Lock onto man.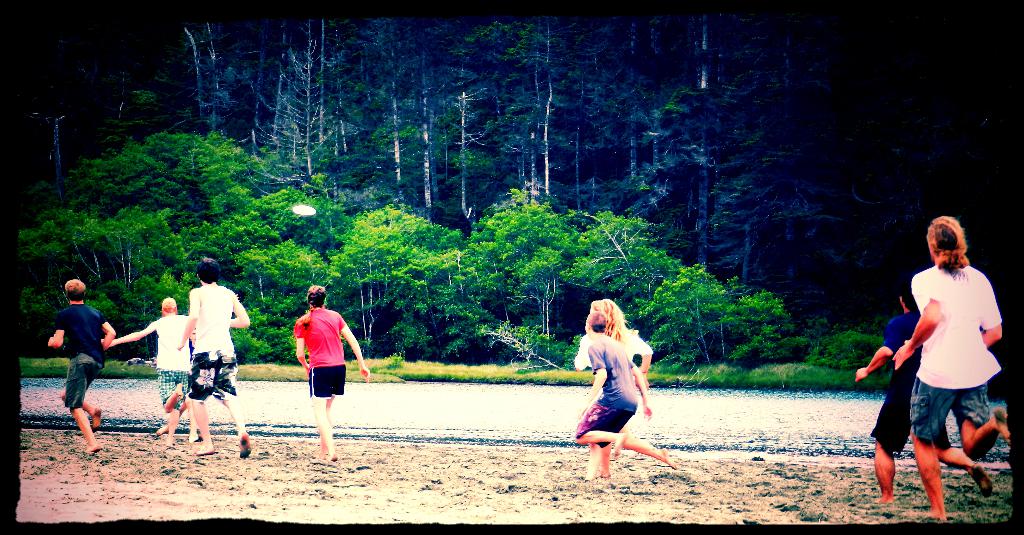
Locked: 45 277 115 454.
